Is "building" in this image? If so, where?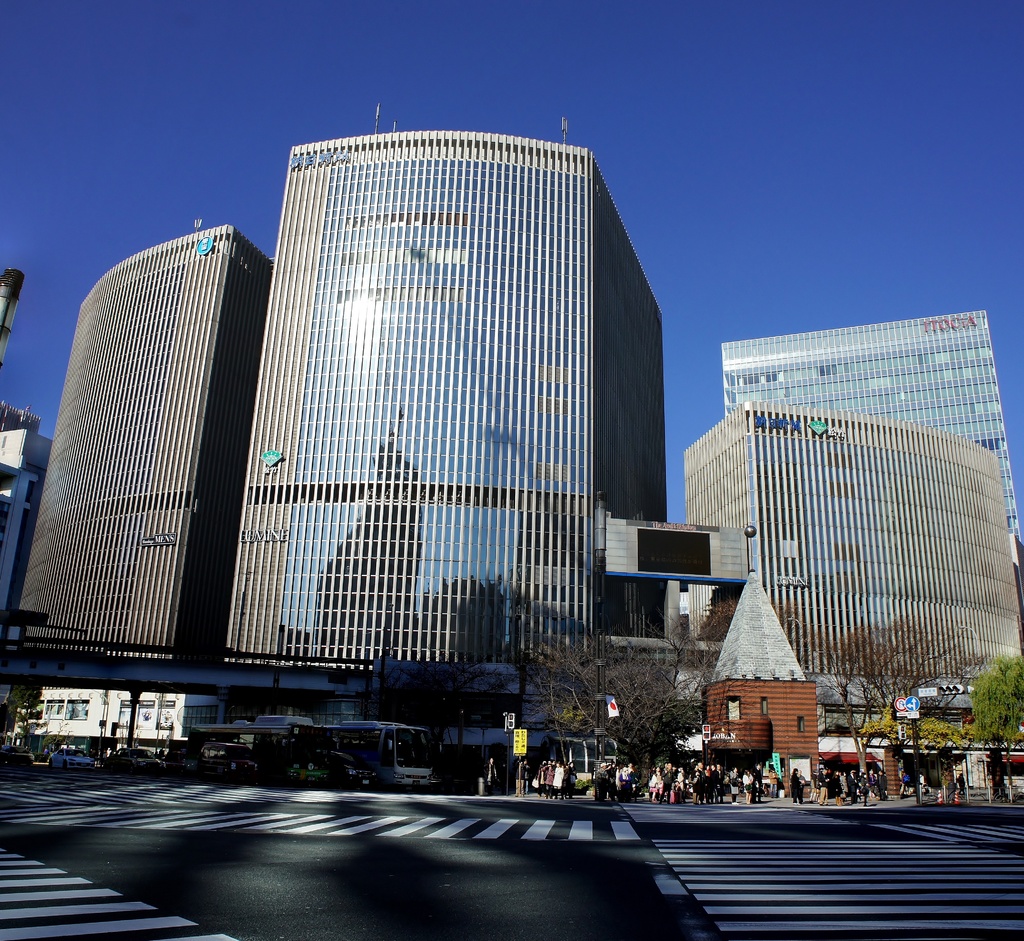
Yes, at region(720, 306, 1023, 569).
